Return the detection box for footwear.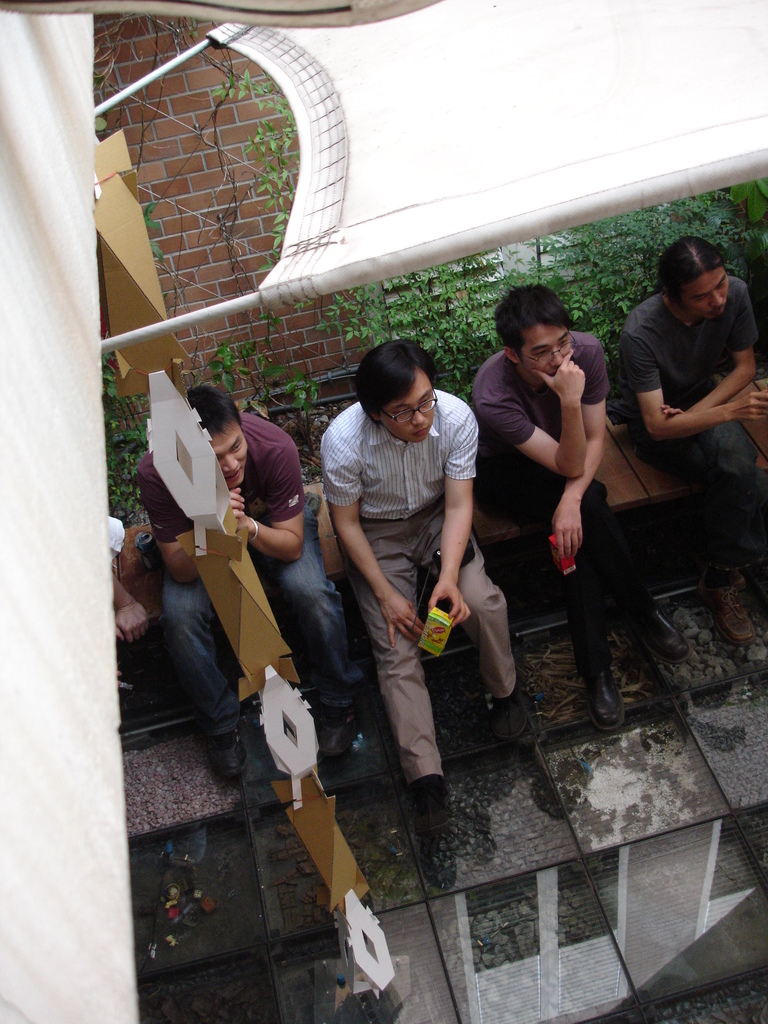
408,776,448,836.
